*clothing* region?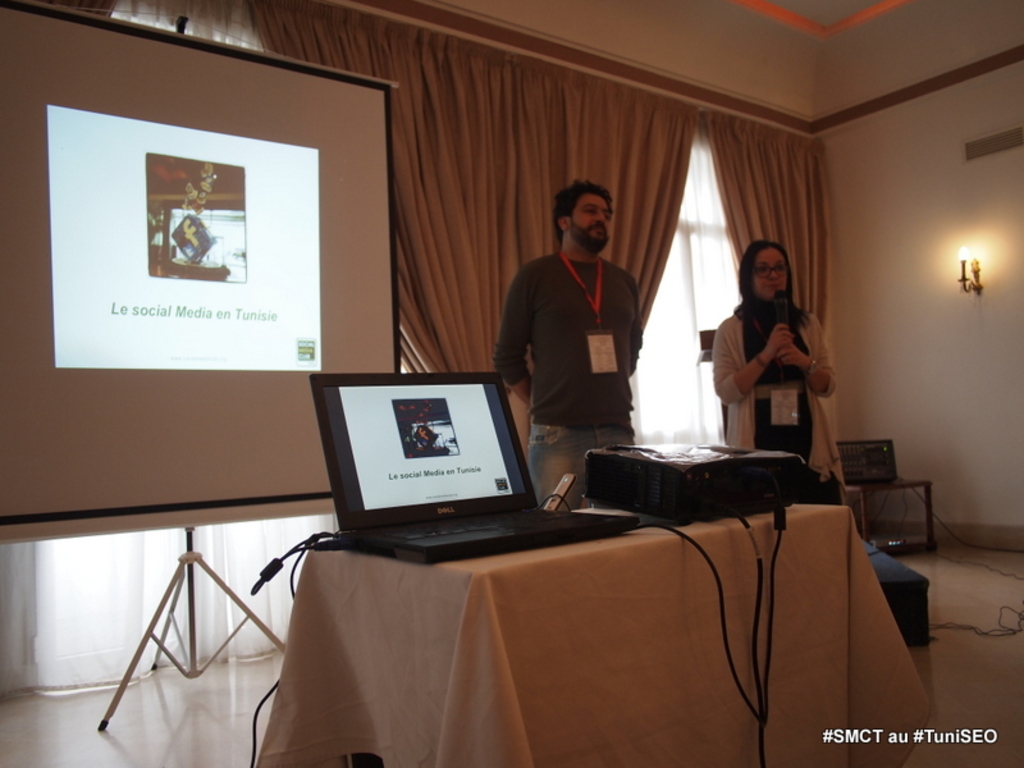
(x1=526, y1=426, x2=639, y2=513)
